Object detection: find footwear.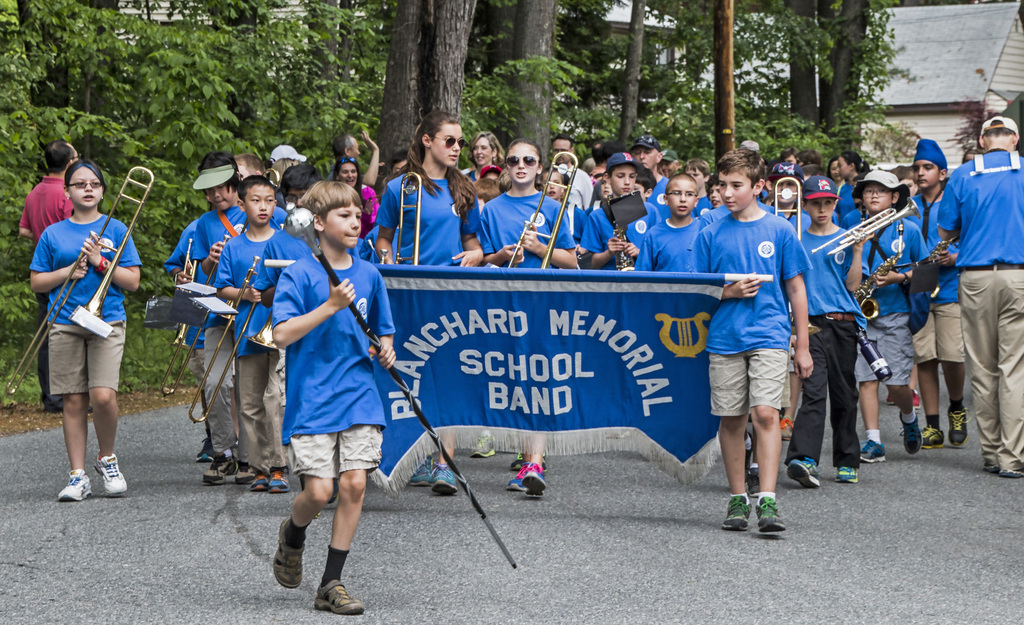
left=836, top=464, right=860, bottom=489.
